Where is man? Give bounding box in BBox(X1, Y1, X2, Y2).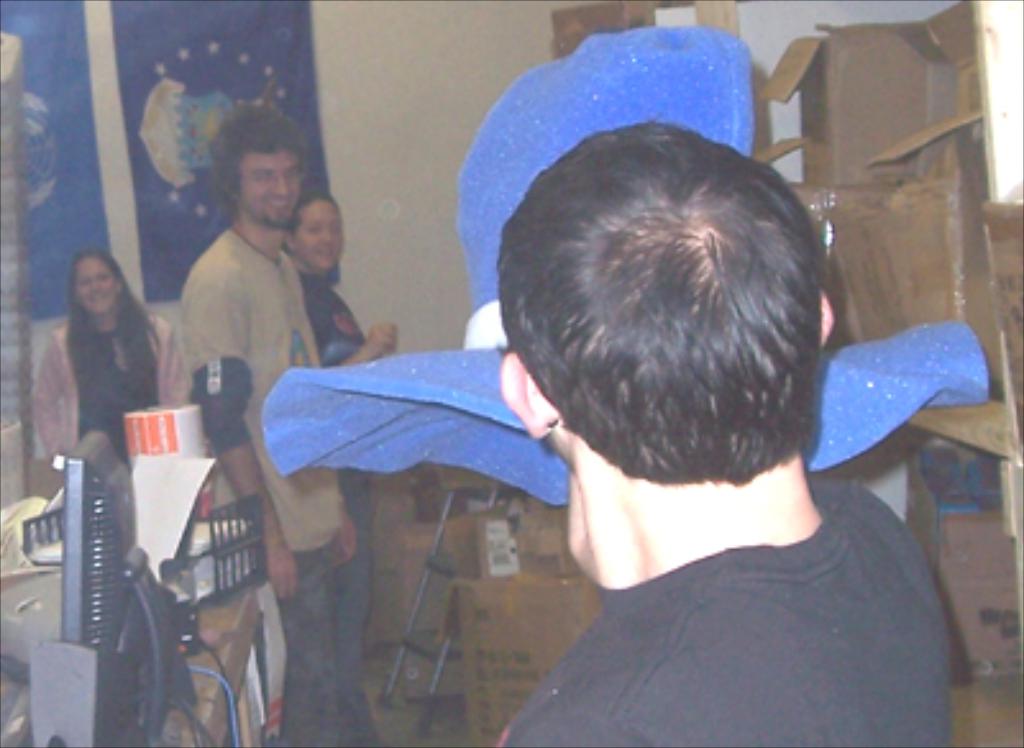
BBox(276, 128, 975, 728).
